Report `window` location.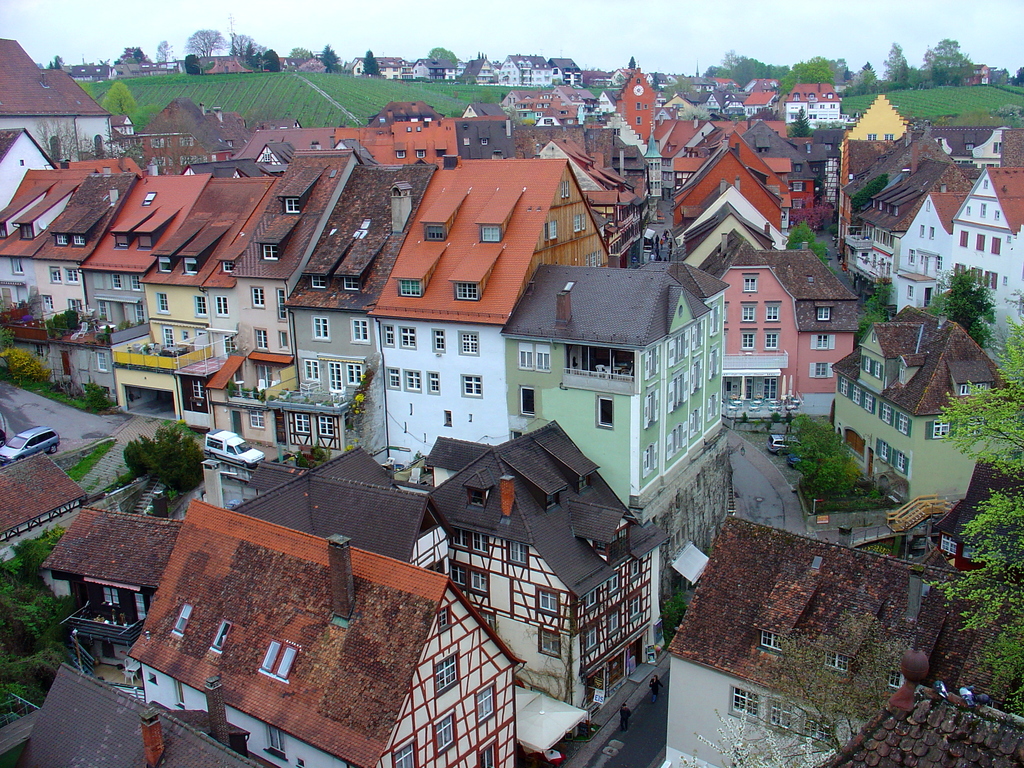
Report: {"left": 399, "top": 279, "right": 422, "bottom": 298}.
